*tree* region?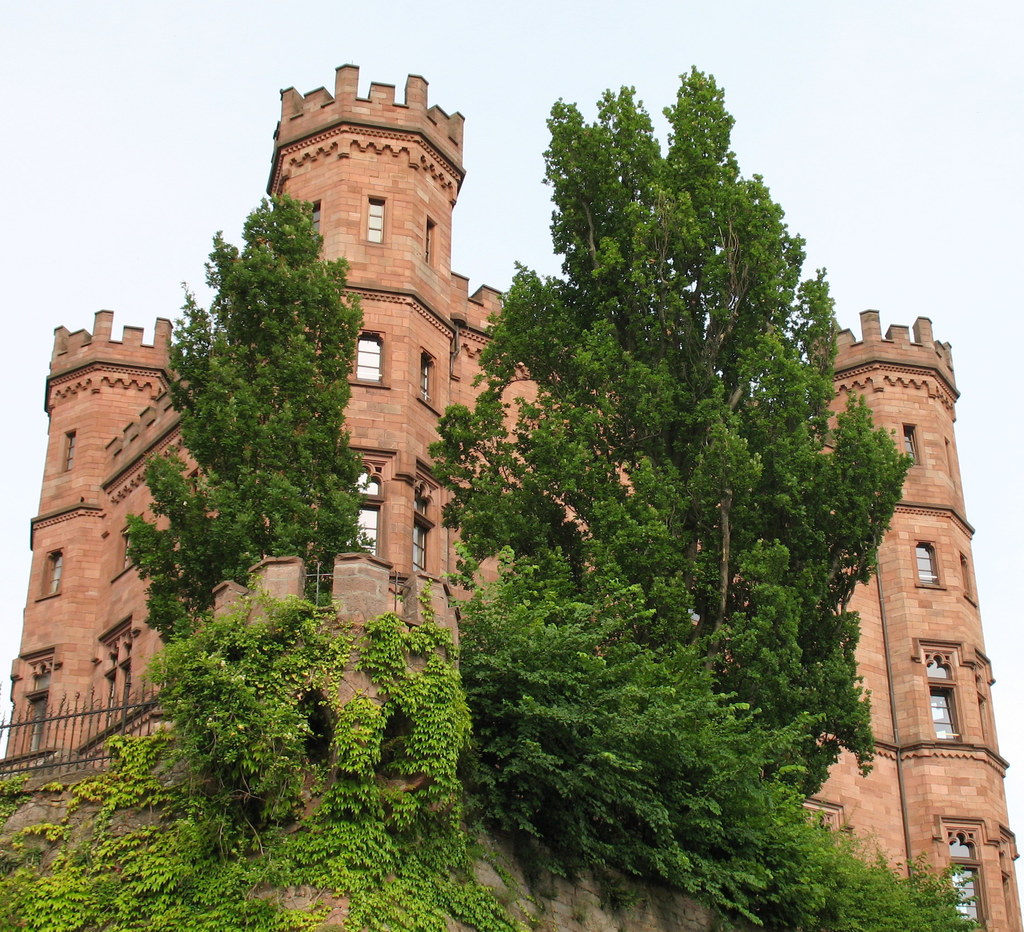
detection(467, 115, 928, 817)
